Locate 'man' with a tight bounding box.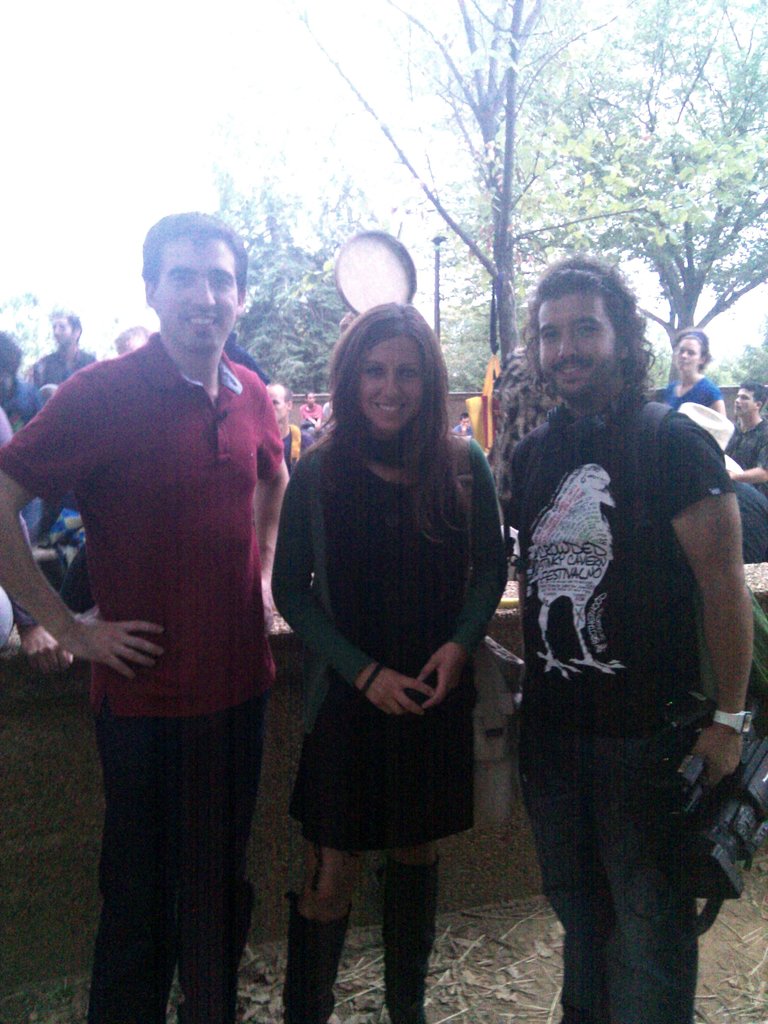
724,383,767,500.
